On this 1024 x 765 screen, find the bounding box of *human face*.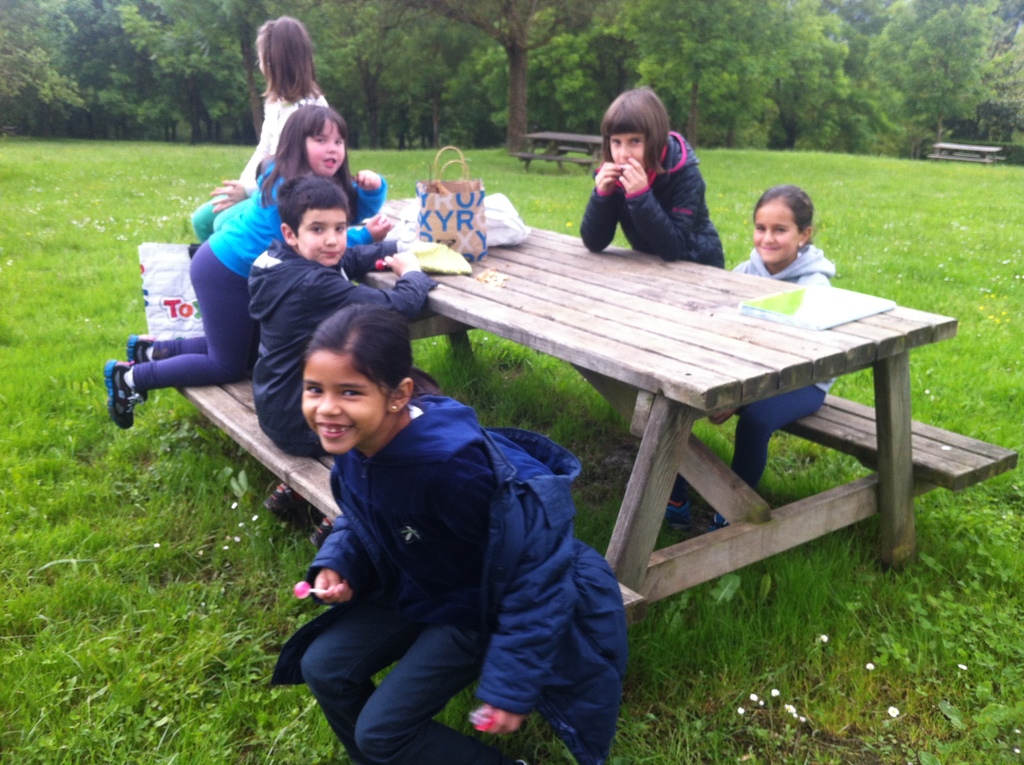
Bounding box: 294 205 345 263.
